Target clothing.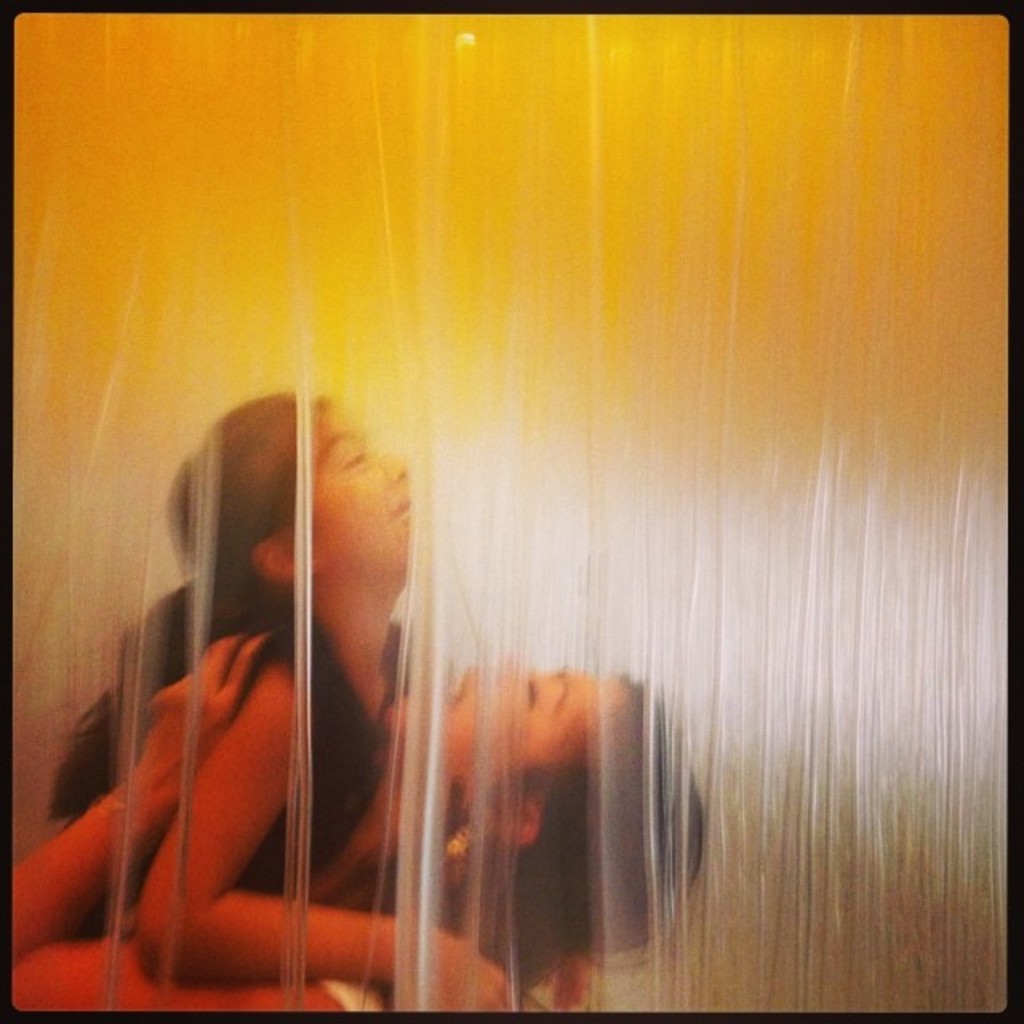
Target region: {"x1": 102, "y1": 403, "x2": 381, "y2": 941}.
